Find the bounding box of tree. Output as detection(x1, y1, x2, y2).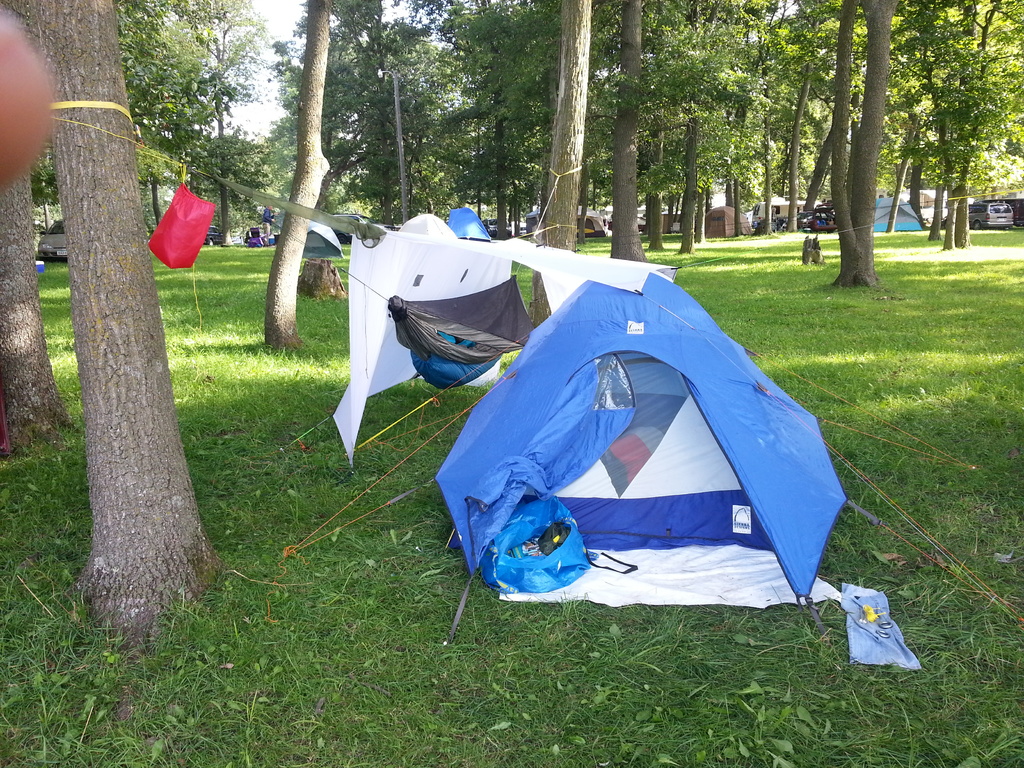
detection(0, 164, 84, 464).
